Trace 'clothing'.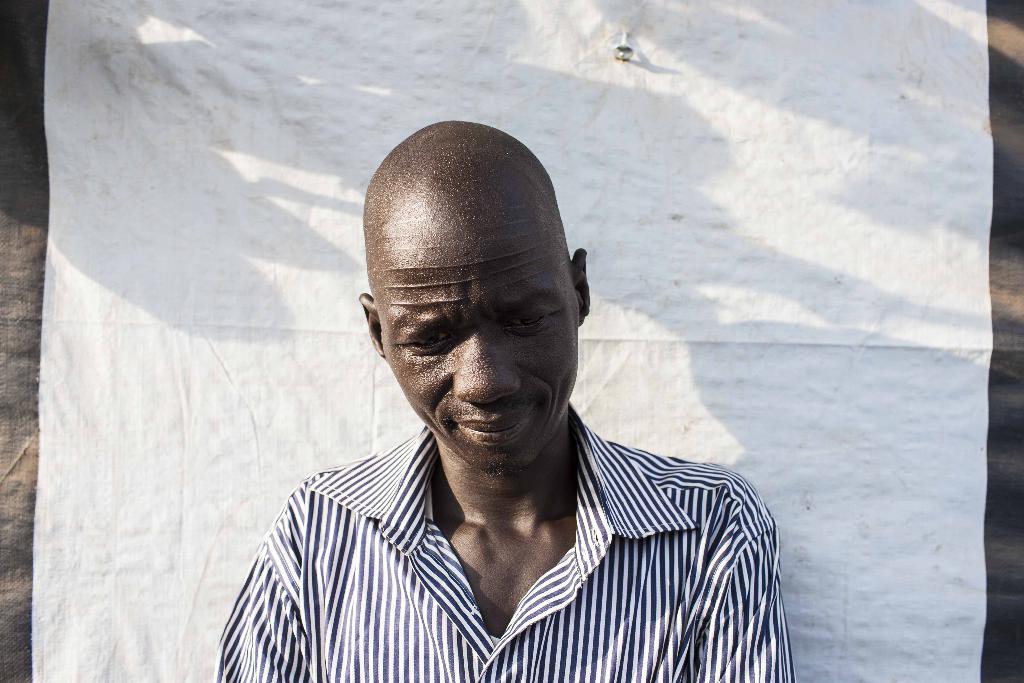
Traced to (left=202, top=385, right=815, bottom=668).
